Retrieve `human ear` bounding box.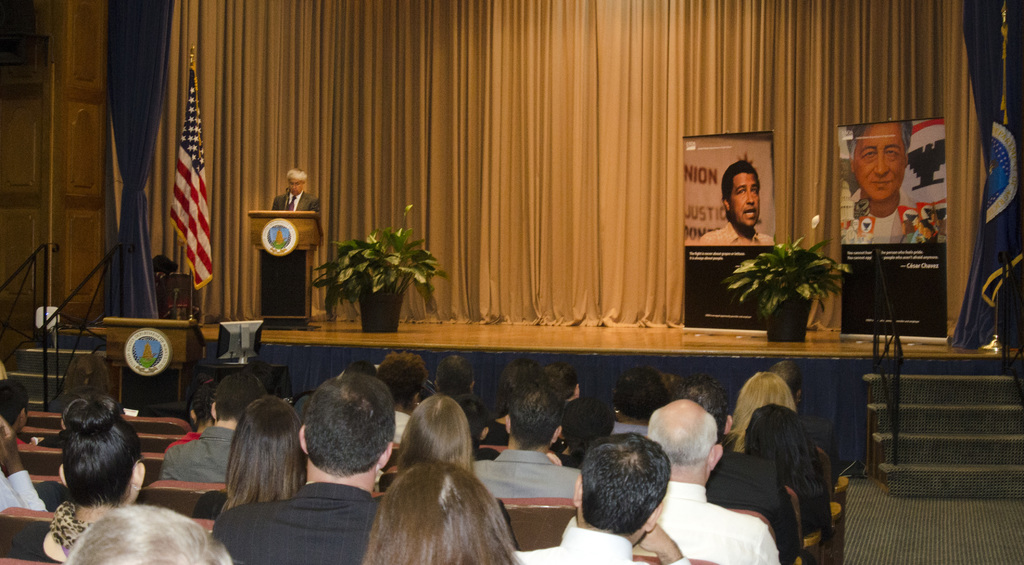
Bounding box: (723,199,732,211).
